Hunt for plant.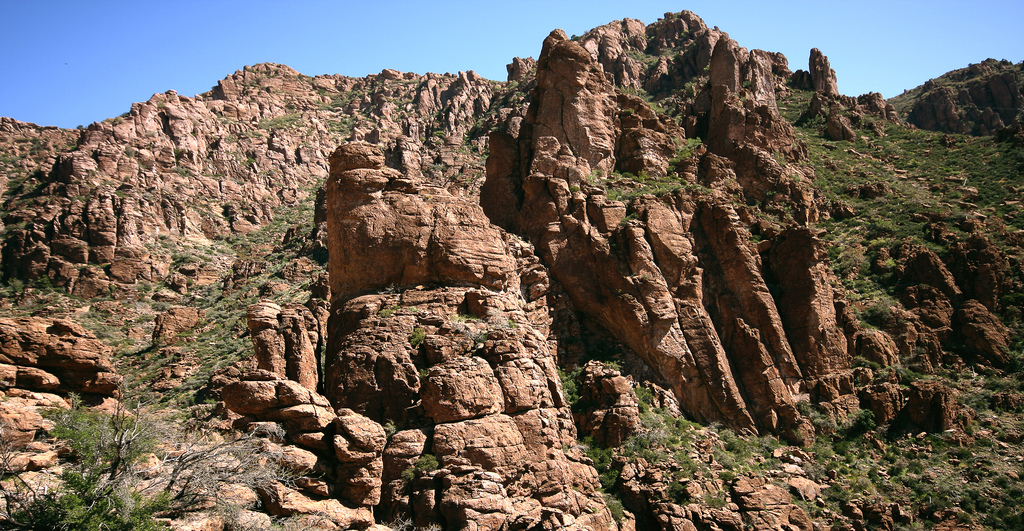
Hunted down at (417,366,429,378).
